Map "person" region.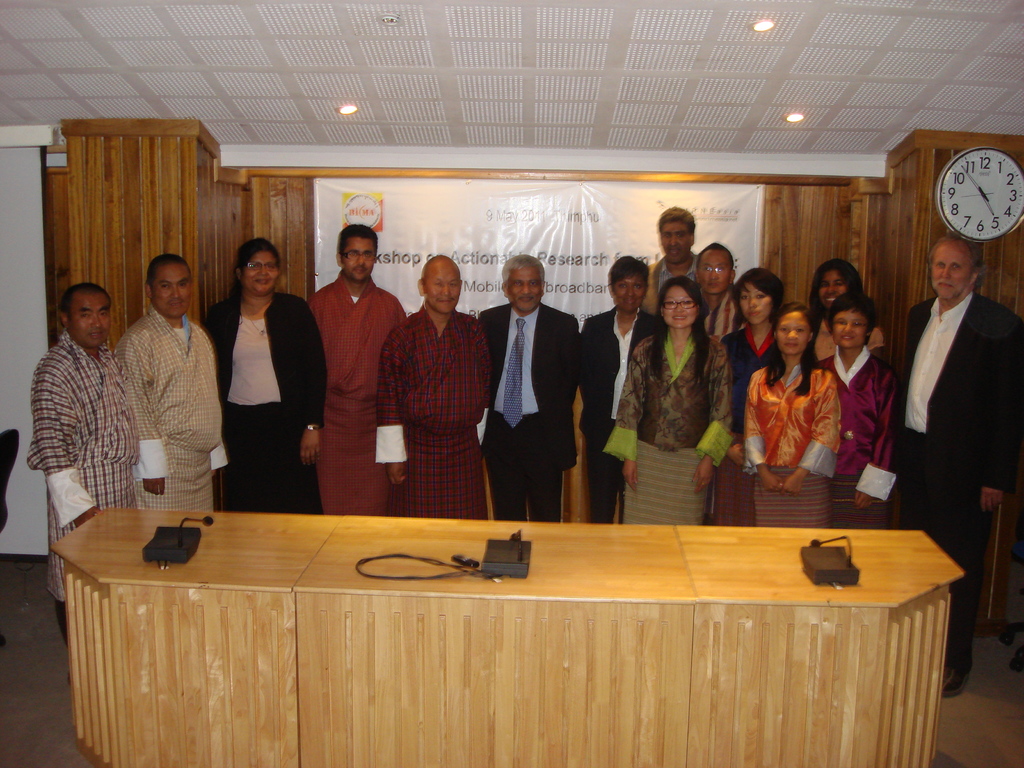
Mapped to pyautogui.locateOnScreen(24, 282, 142, 637).
